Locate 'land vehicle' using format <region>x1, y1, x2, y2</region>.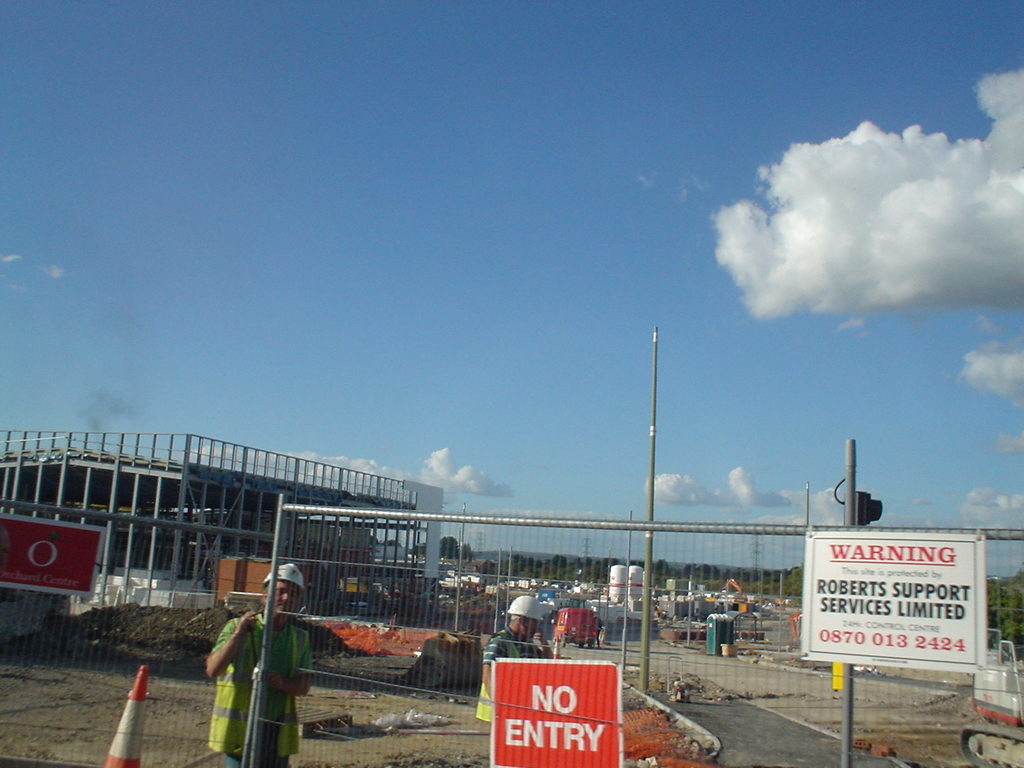
<region>549, 607, 601, 651</region>.
